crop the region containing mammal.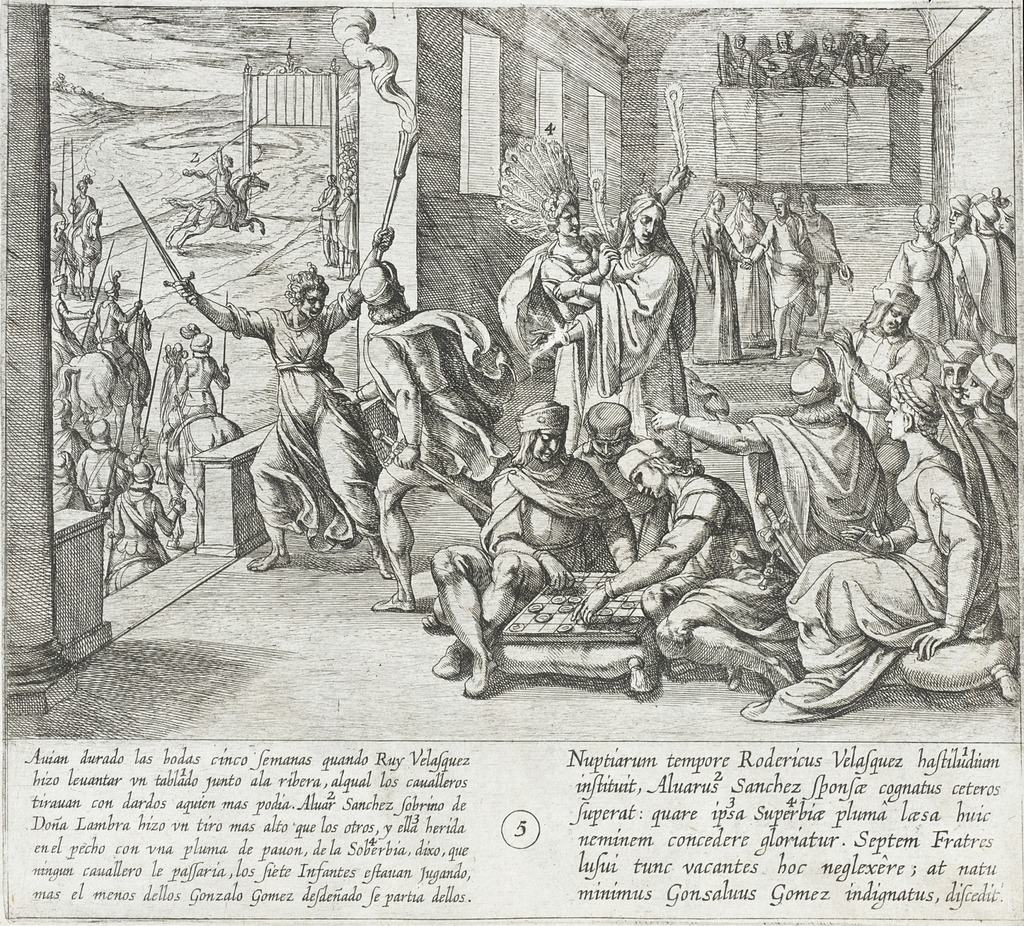
Crop region: rect(165, 227, 398, 567).
